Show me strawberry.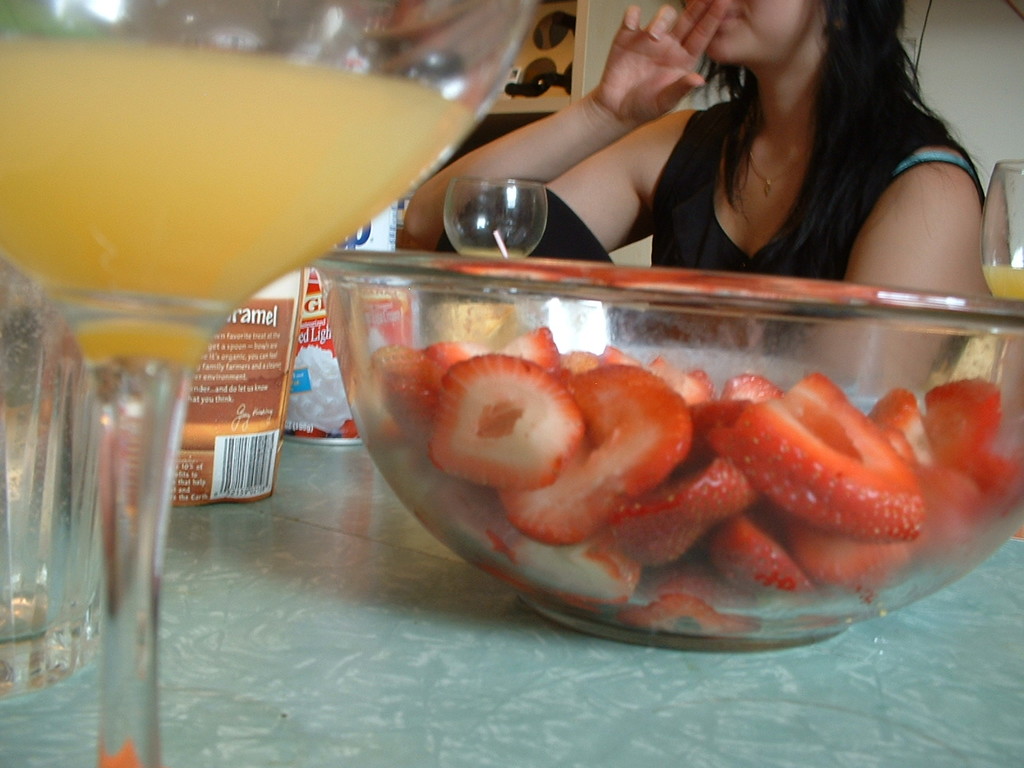
strawberry is here: x1=710, y1=520, x2=836, y2=608.
